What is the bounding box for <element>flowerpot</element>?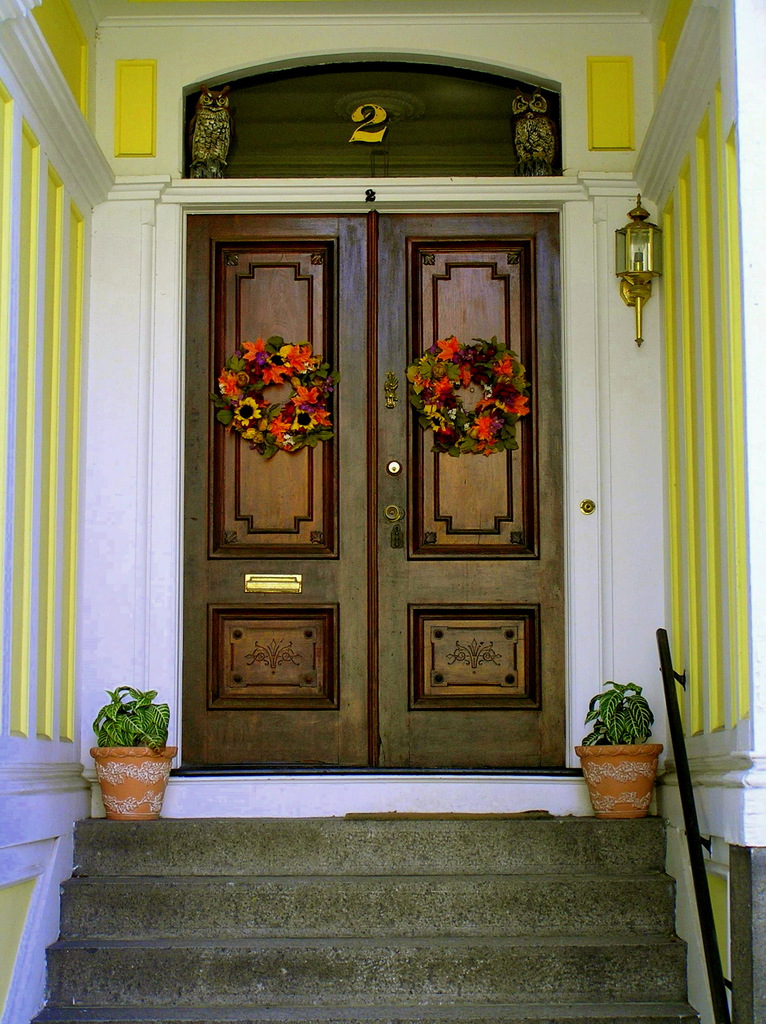
568/741/671/823.
